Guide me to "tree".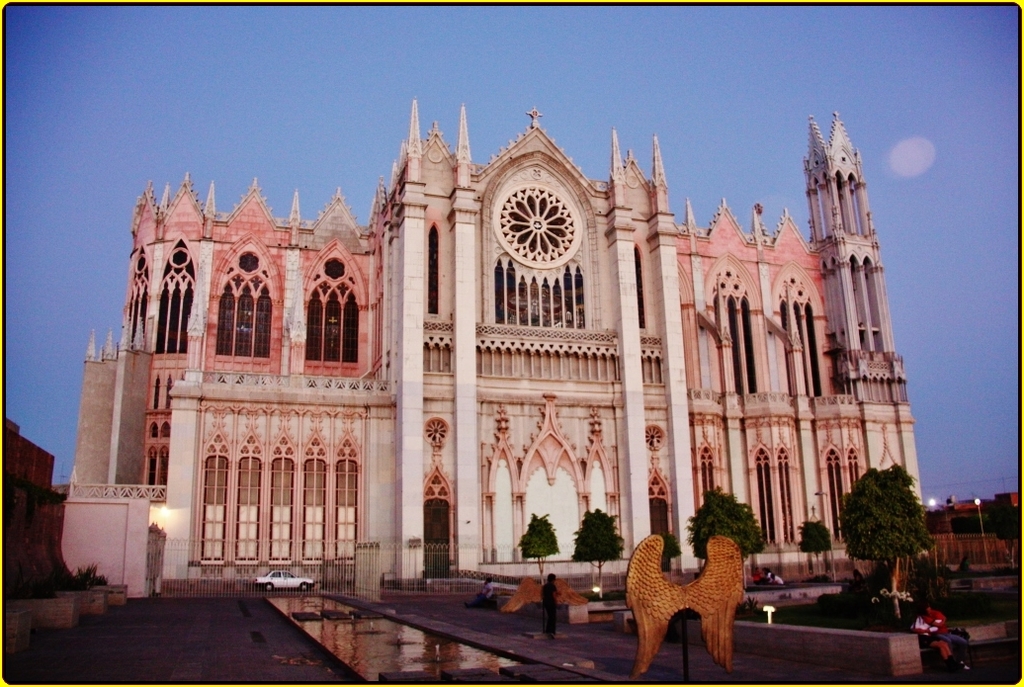
Guidance: left=838, top=460, right=931, bottom=618.
